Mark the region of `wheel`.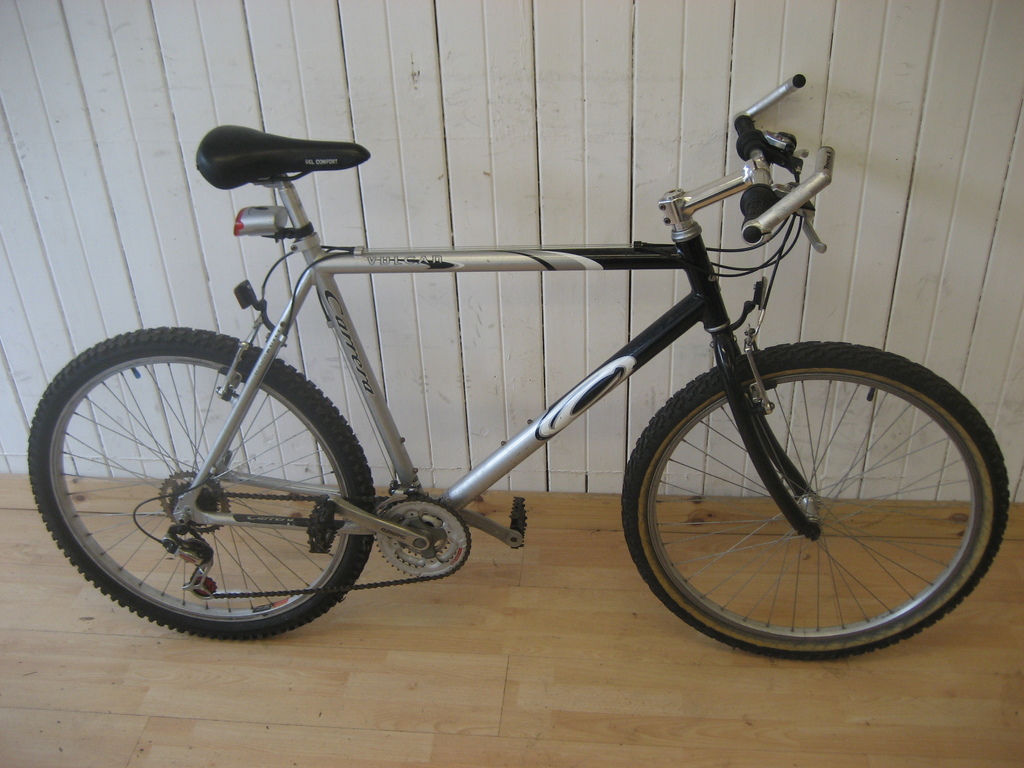
Region: (x1=620, y1=342, x2=1011, y2=659).
